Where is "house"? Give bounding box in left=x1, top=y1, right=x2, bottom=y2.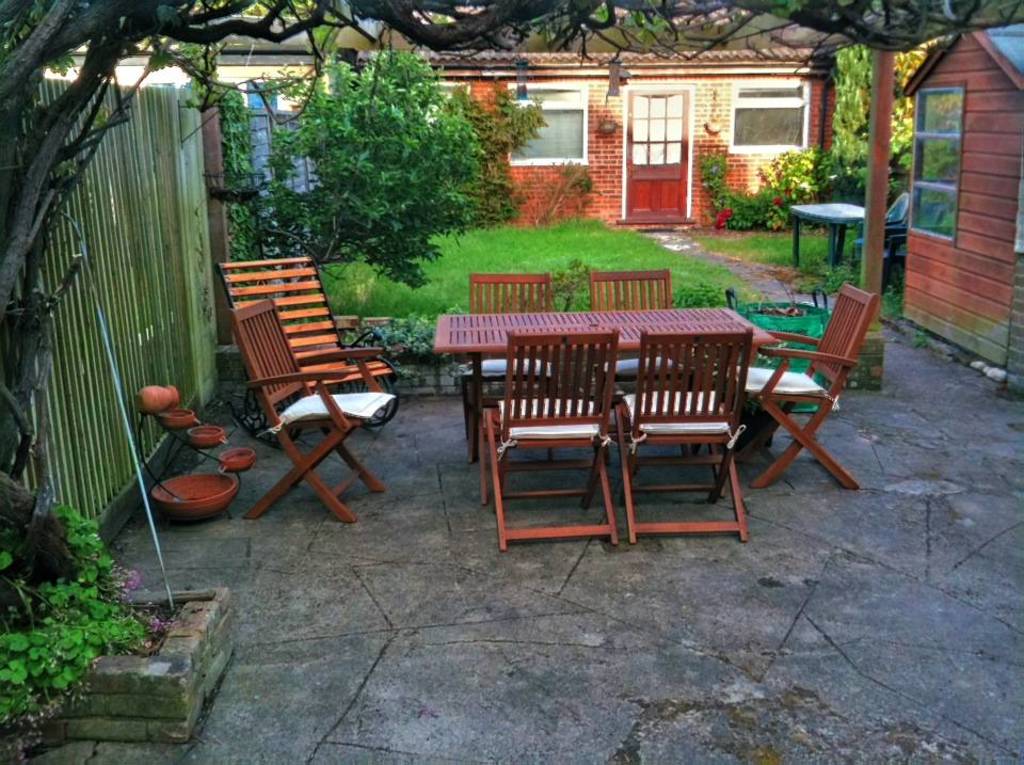
left=900, top=22, right=1023, bottom=380.
